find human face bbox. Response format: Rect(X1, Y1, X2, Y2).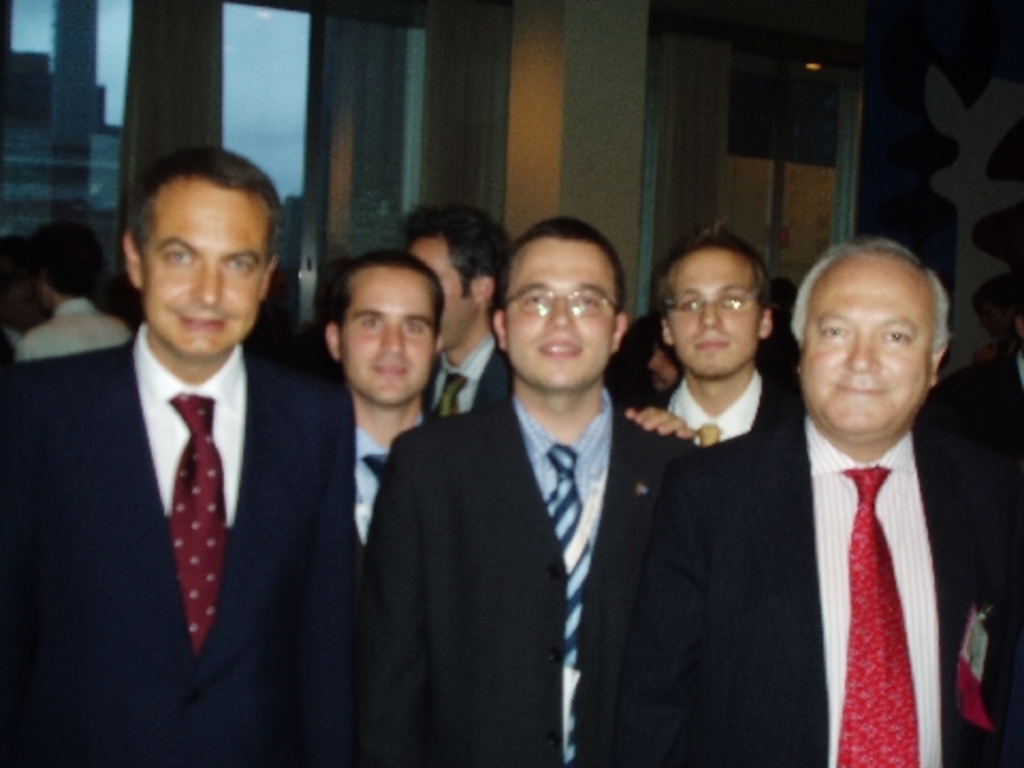
Rect(508, 243, 621, 390).
